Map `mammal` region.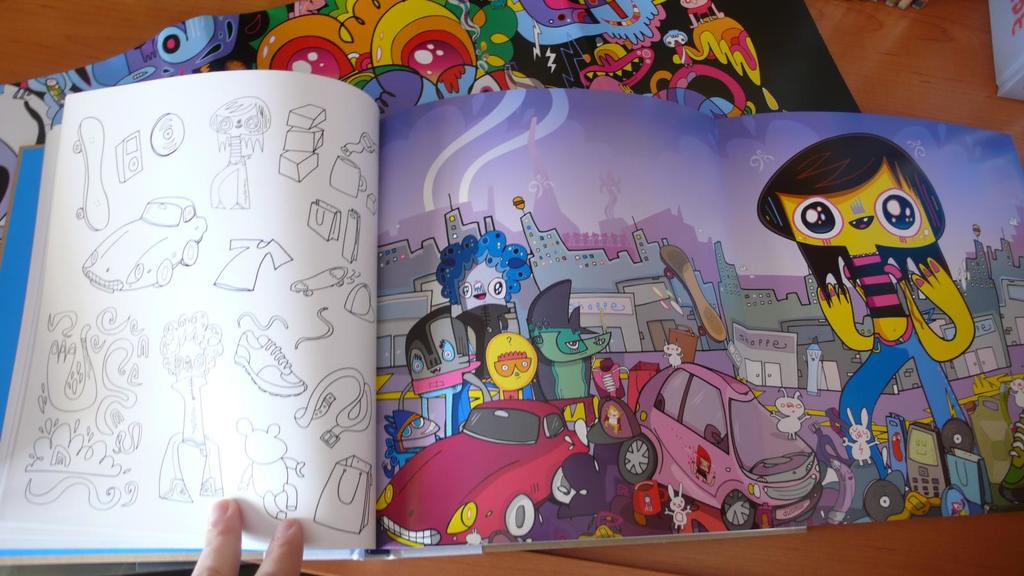
Mapped to Rect(765, 388, 811, 436).
